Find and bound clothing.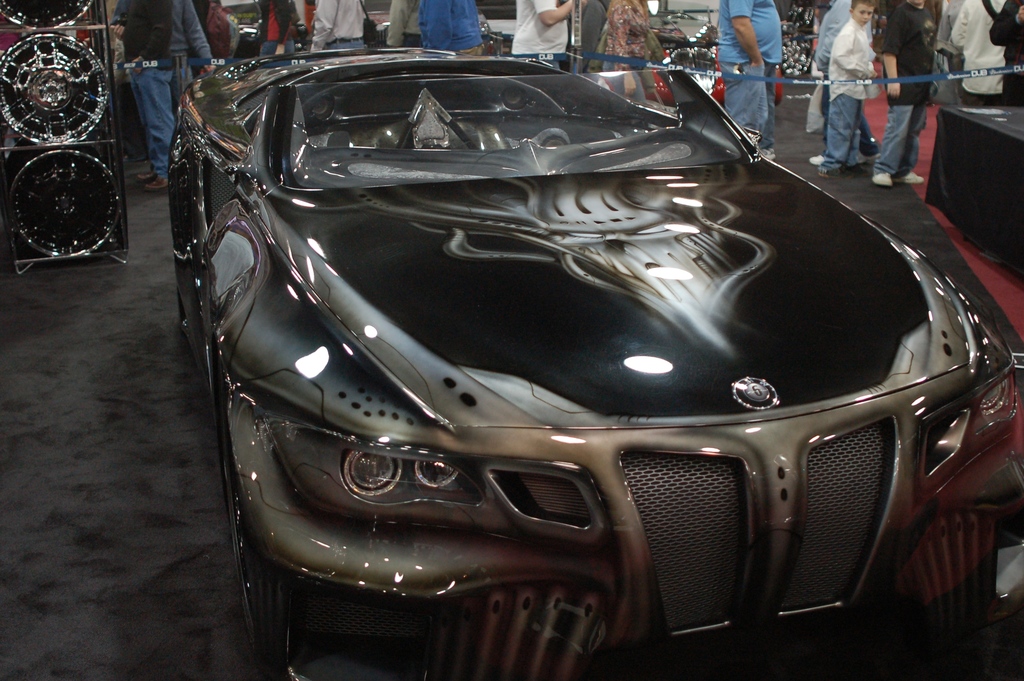
Bound: l=991, t=0, r=1023, b=98.
